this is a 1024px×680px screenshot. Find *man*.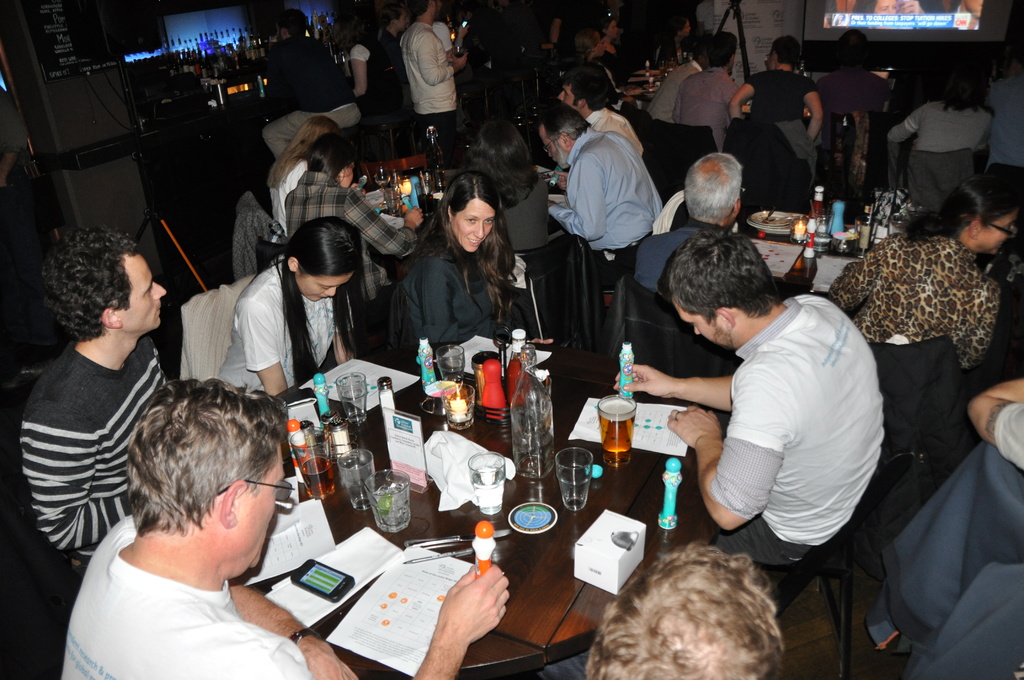
Bounding box: bbox=[820, 33, 890, 159].
